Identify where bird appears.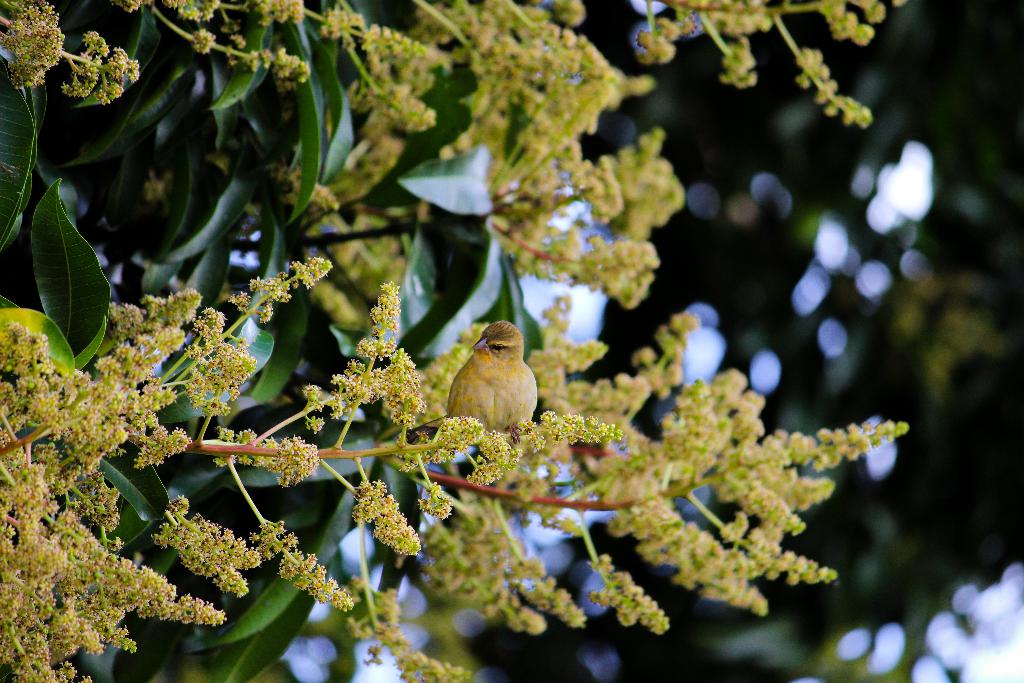
Appears at region(440, 310, 538, 443).
